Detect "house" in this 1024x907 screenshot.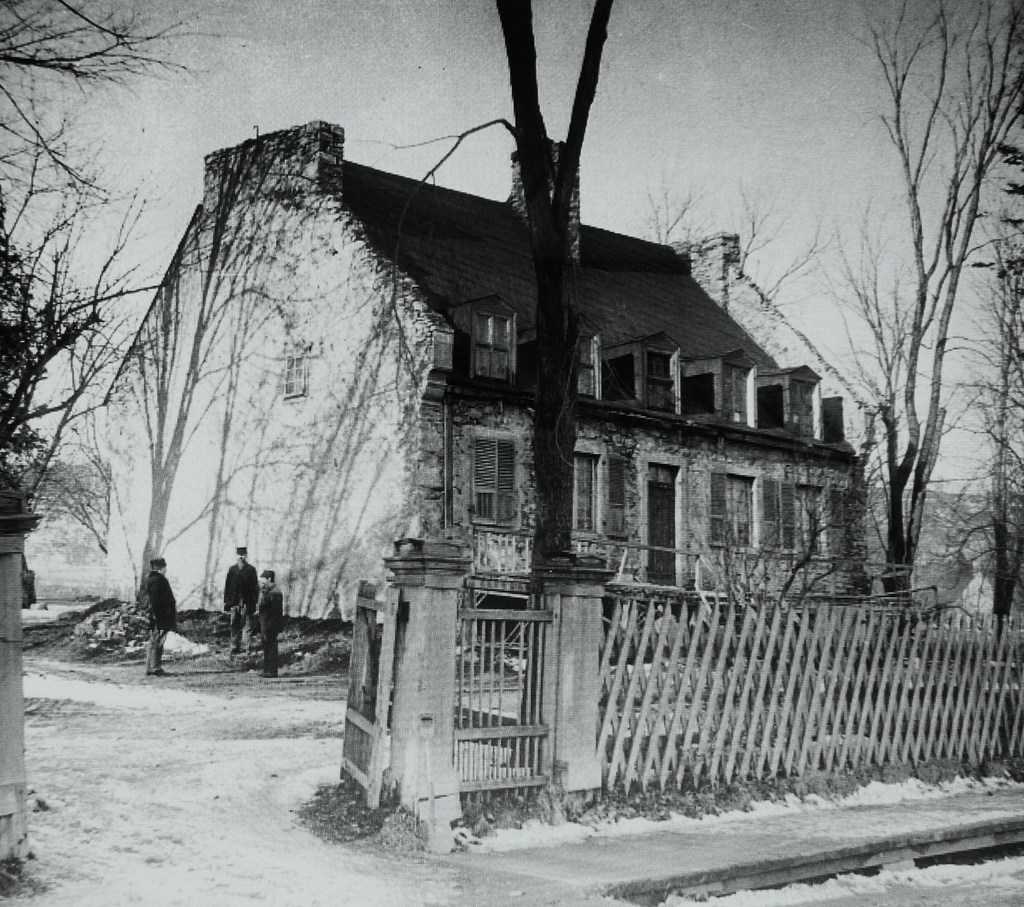
Detection: 101/109/899/624.
